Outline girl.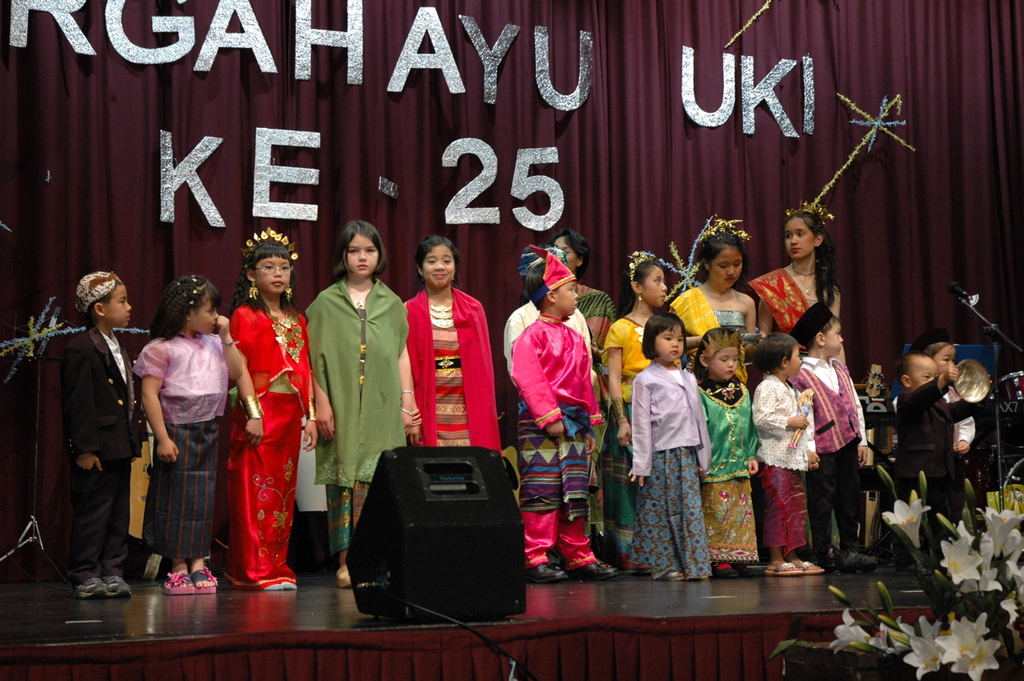
Outline: crop(692, 326, 770, 577).
